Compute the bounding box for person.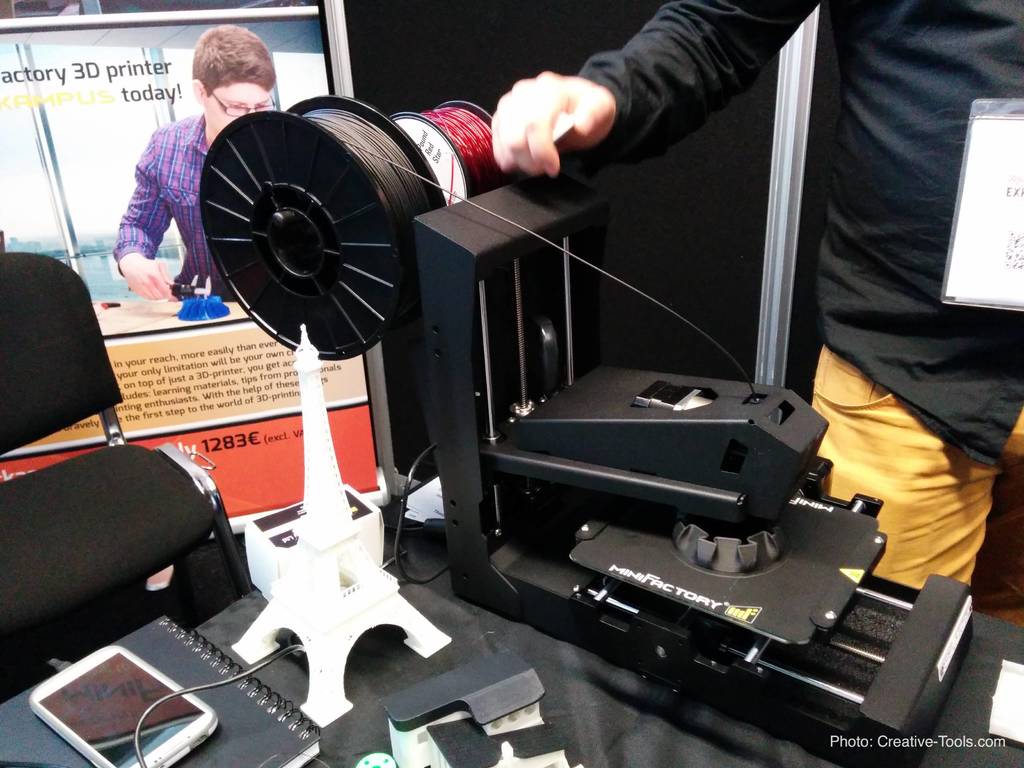
<box>116,15,275,301</box>.
